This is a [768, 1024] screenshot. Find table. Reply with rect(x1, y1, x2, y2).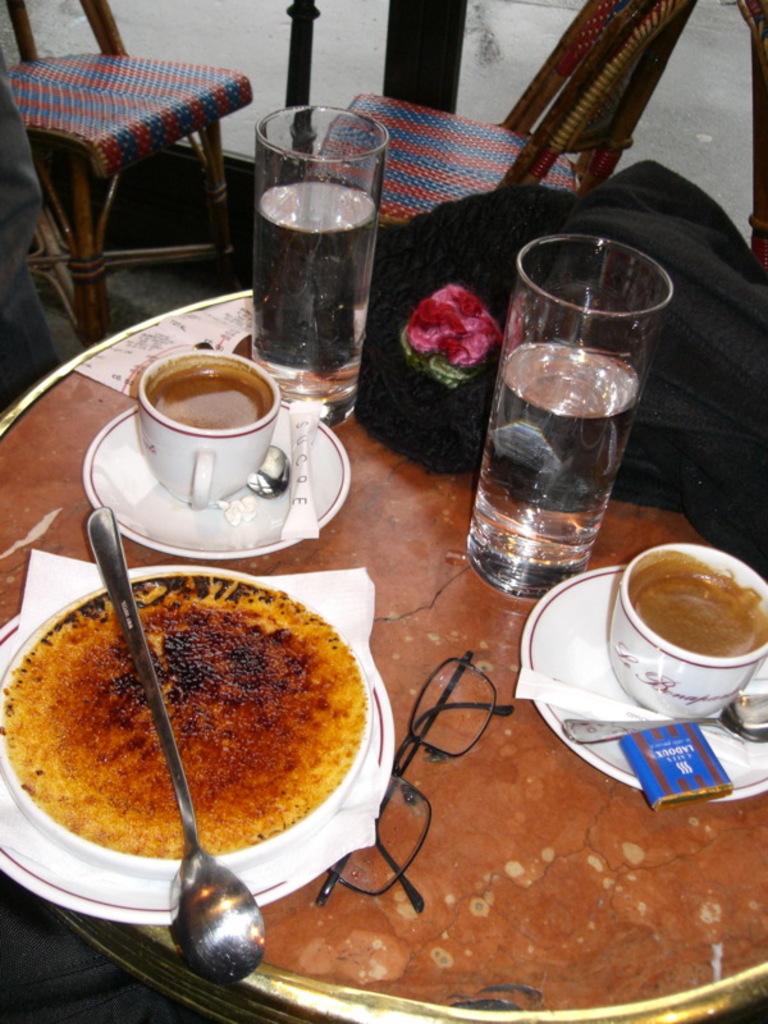
rect(0, 46, 266, 320).
